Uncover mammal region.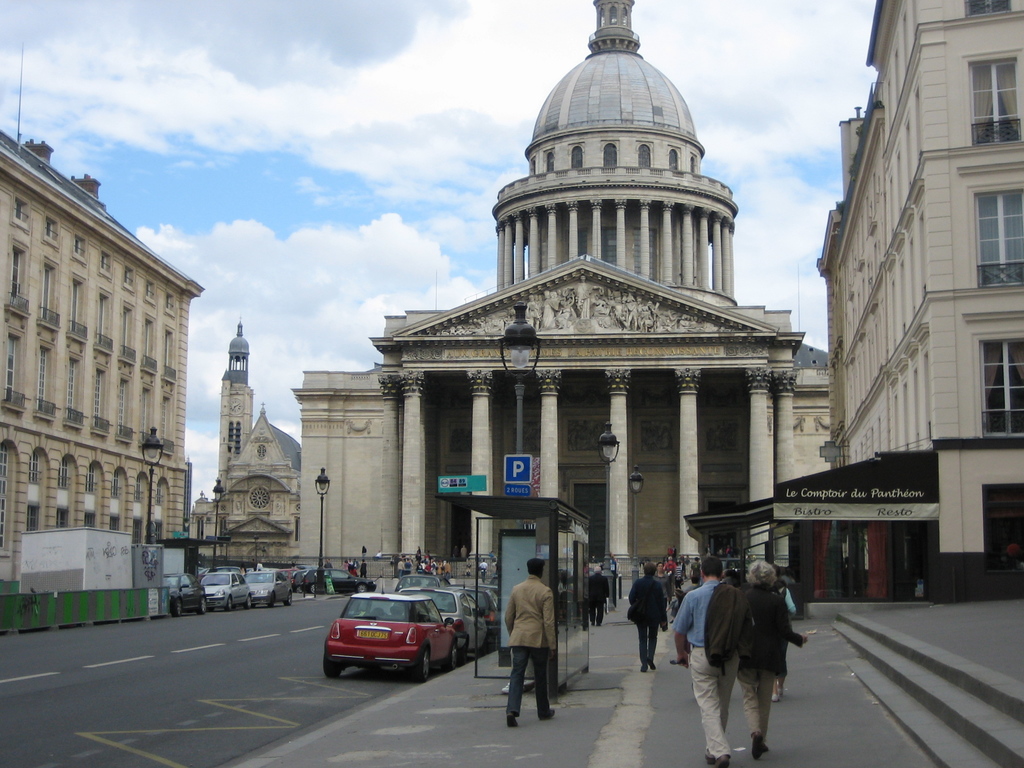
Uncovered: pyautogui.locateOnScreen(743, 556, 810, 756).
